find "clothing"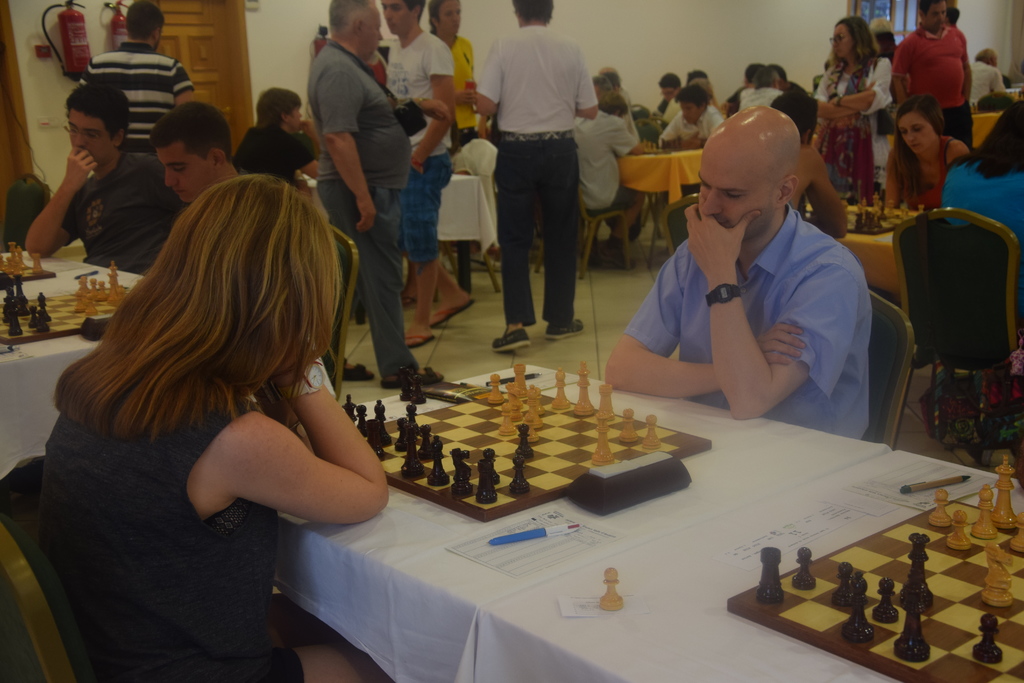
(left=891, top=14, right=976, bottom=142)
